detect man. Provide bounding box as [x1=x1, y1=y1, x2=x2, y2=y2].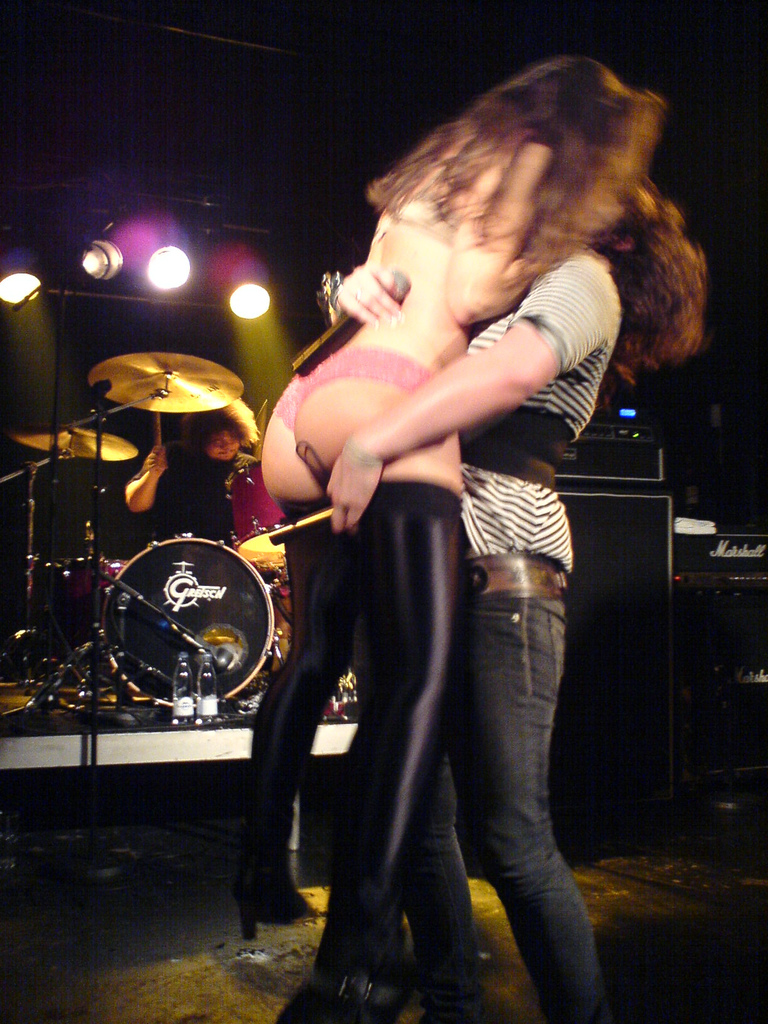
[x1=332, y1=159, x2=701, y2=1023].
